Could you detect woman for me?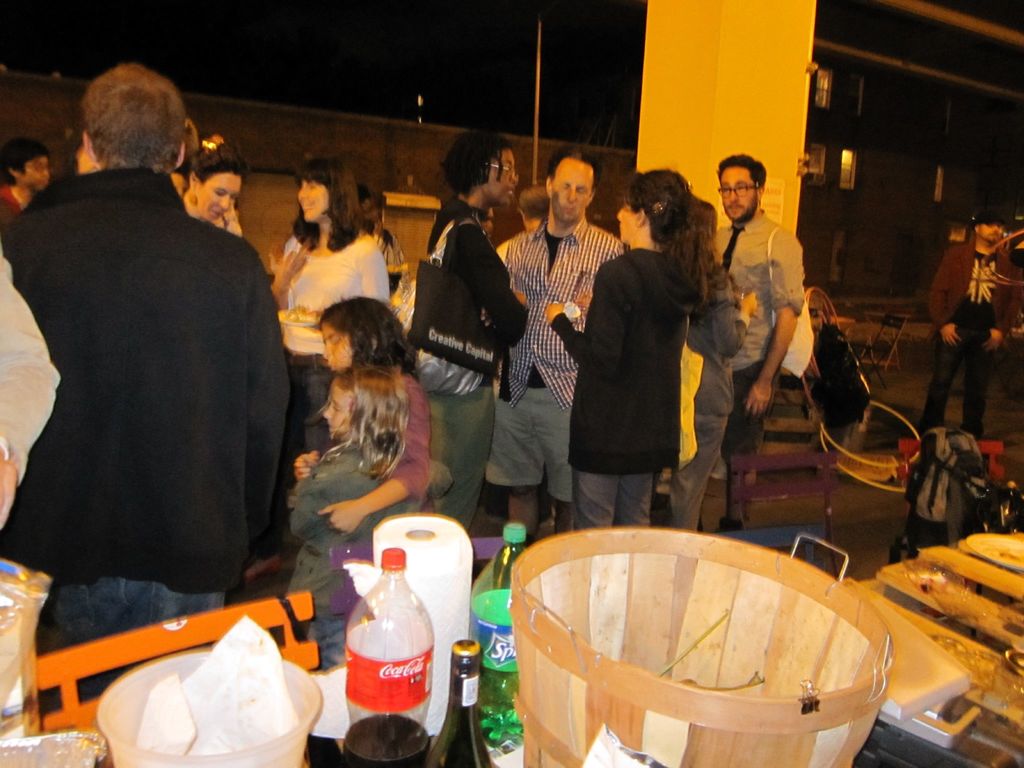
Detection result: {"left": 0, "top": 136, "right": 50, "bottom": 219}.
